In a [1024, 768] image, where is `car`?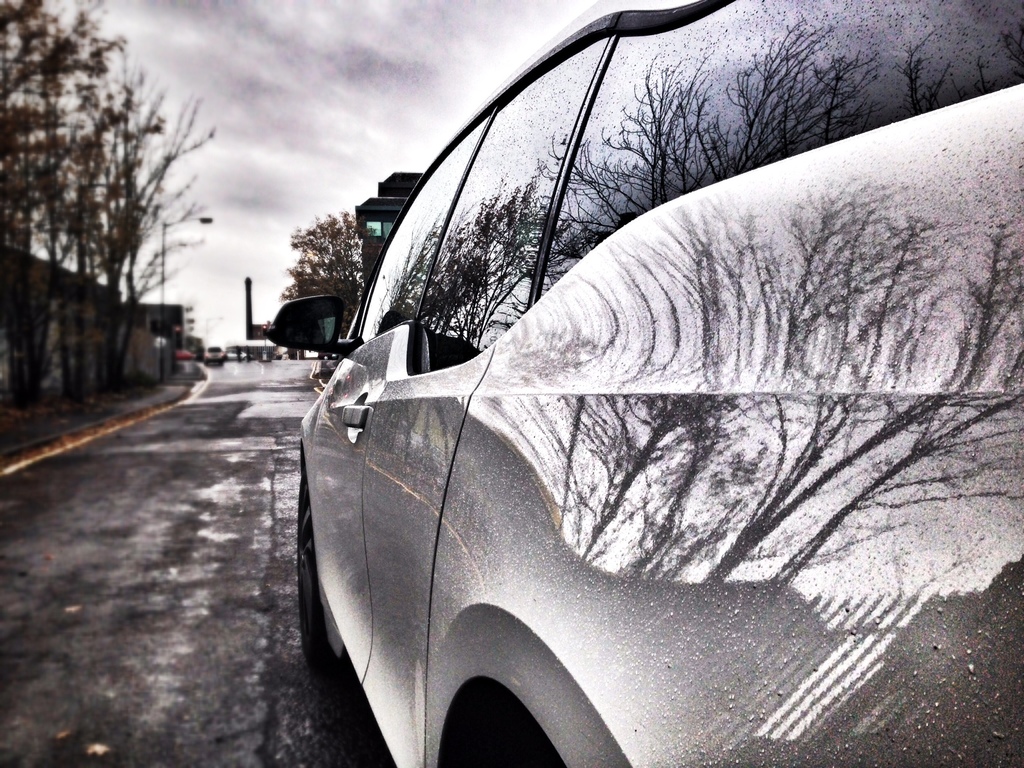
269, 0, 1023, 767.
